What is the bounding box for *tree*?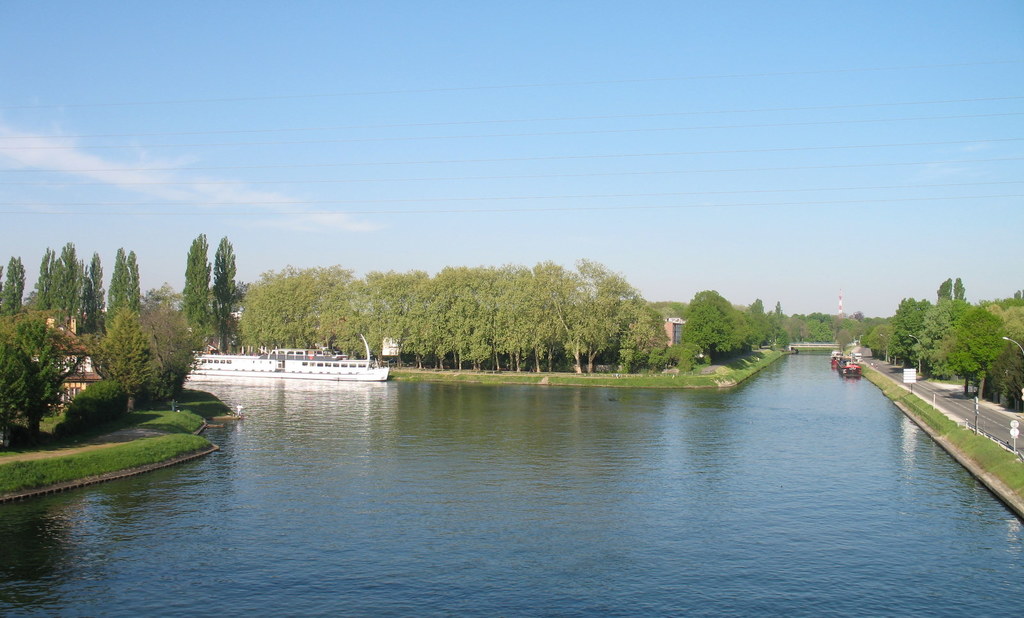
925 297 1000 395.
